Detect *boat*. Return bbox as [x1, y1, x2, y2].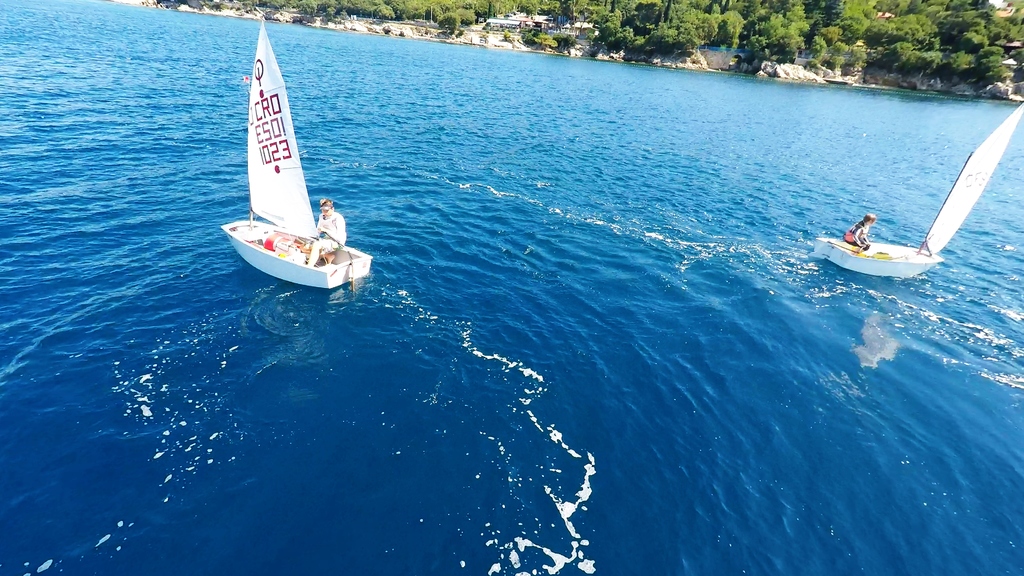
[218, 19, 360, 298].
